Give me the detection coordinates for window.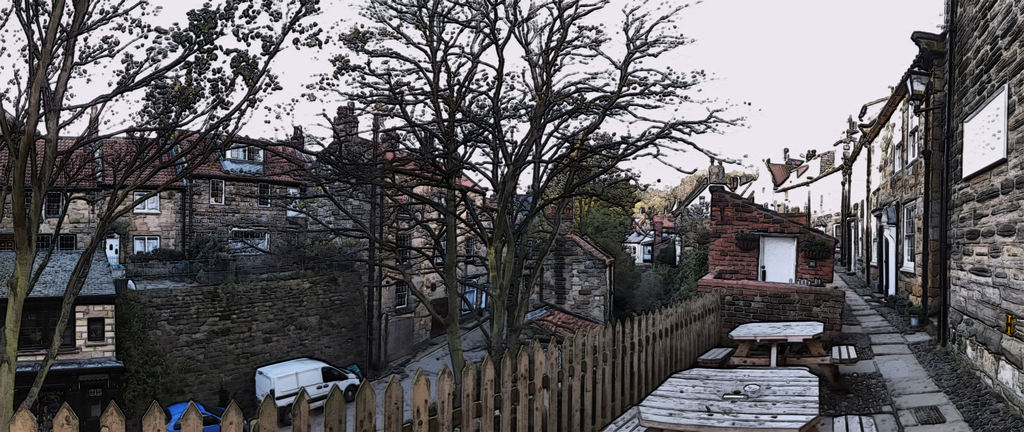
894:147:905:172.
